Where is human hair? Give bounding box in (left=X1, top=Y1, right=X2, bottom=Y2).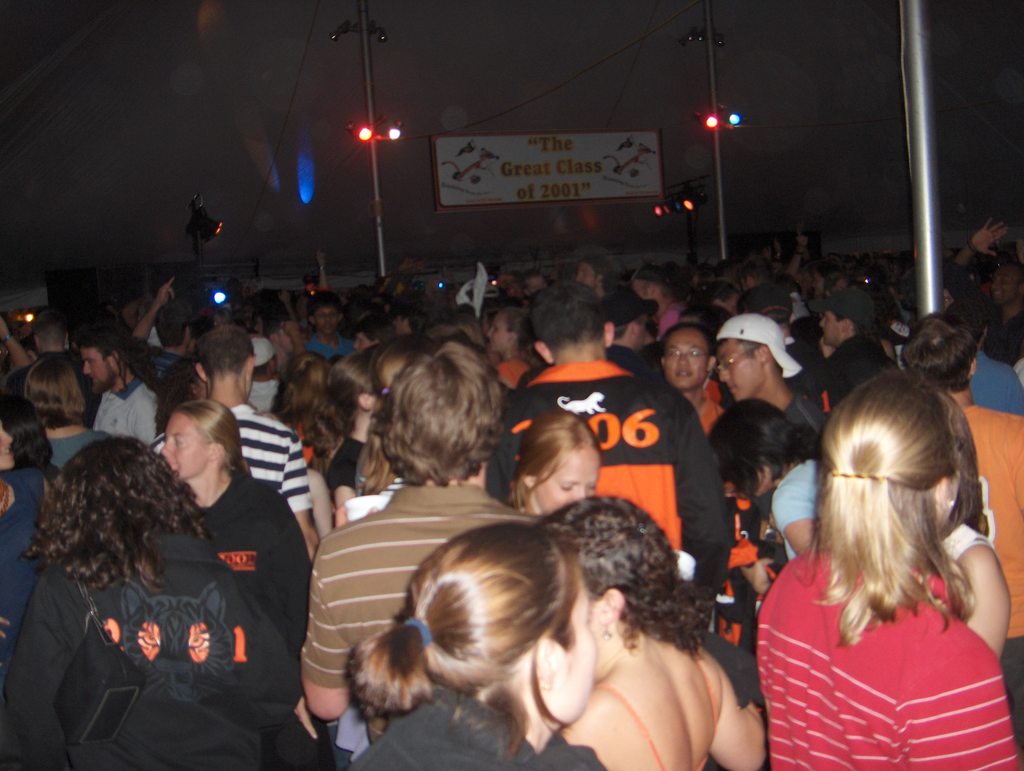
(left=493, top=409, right=608, bottom=497).
